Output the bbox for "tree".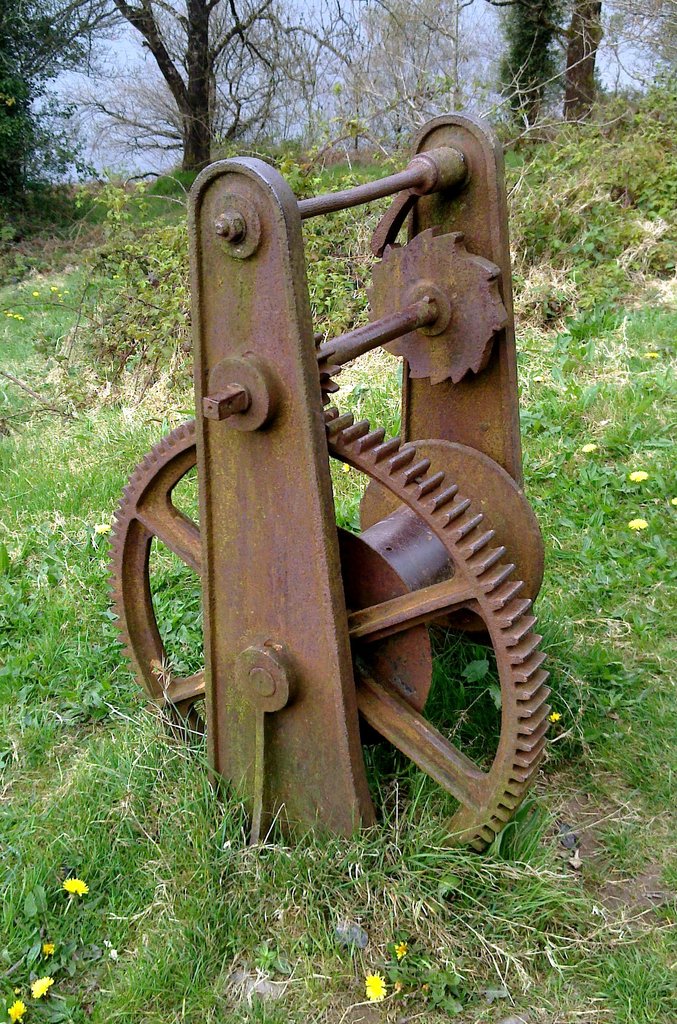
bbox(108, 0, 348, 174).
